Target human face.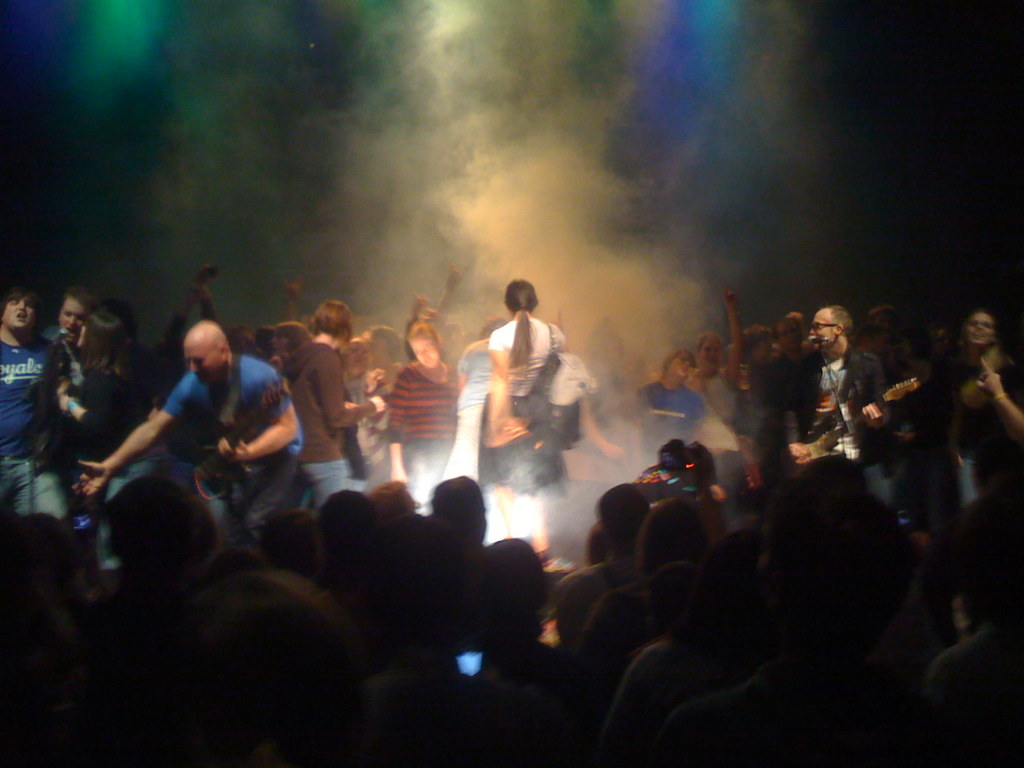
Target region: x1=409 y1=333 x2=431 y2=364.
